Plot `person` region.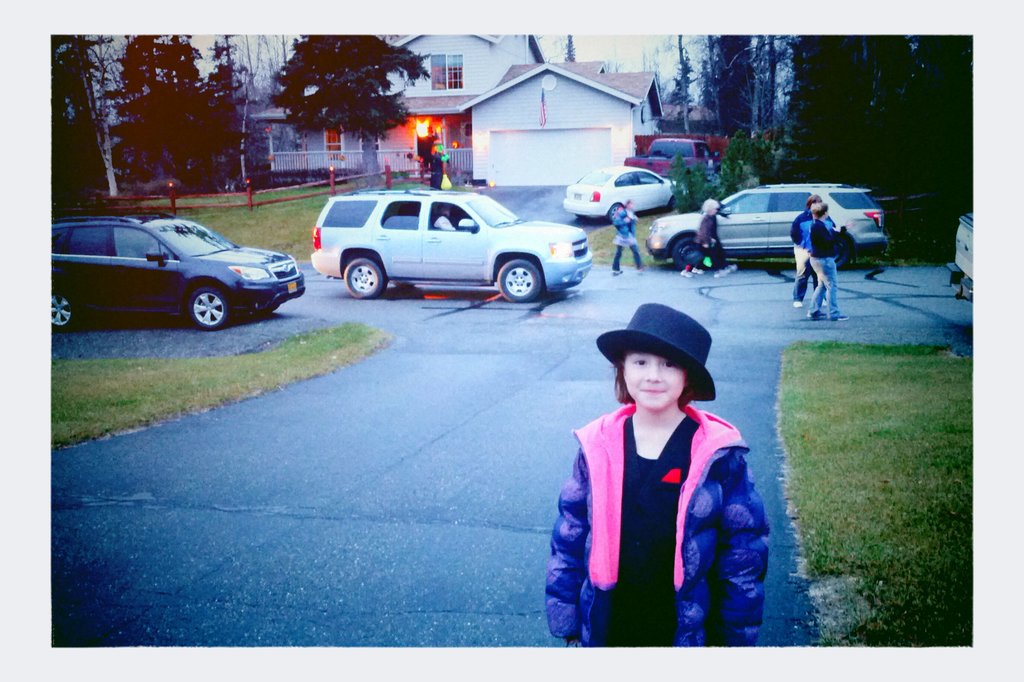
Plotted at {"x1": 610, "y1": 199, "x2": 646, "y2": 274}.
